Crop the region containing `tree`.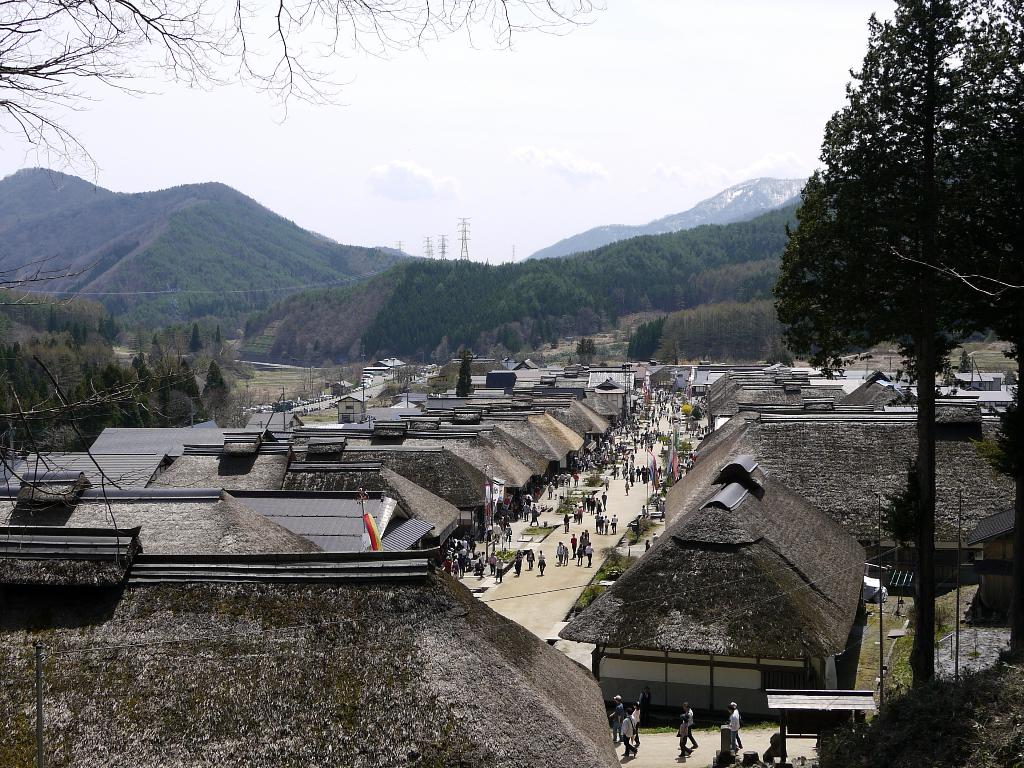
Crop region: [0,0,610,575].
